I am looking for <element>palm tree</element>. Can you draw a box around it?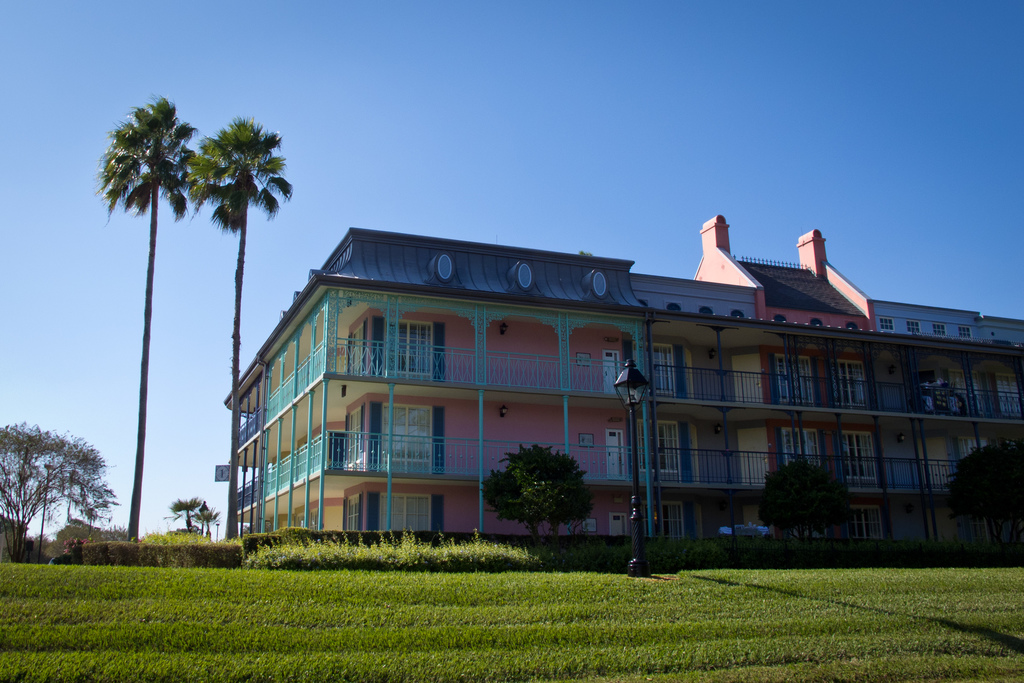
Sure, the bounding box is bbox(189, 110, 296, 543).
